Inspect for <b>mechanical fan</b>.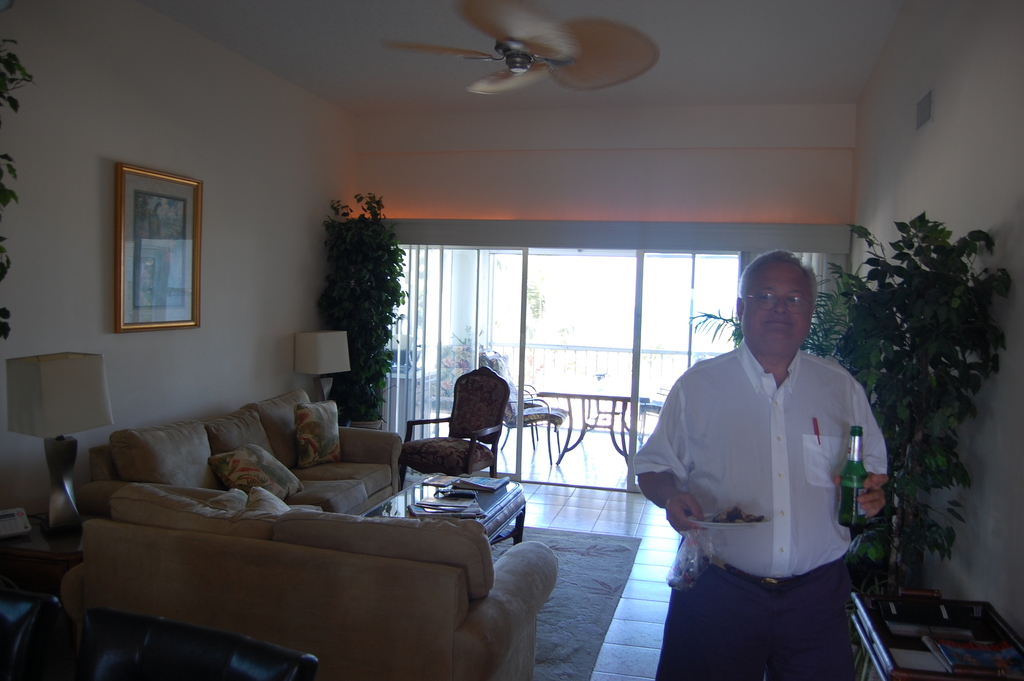
Inspection: (372, 0, 661, 95).
